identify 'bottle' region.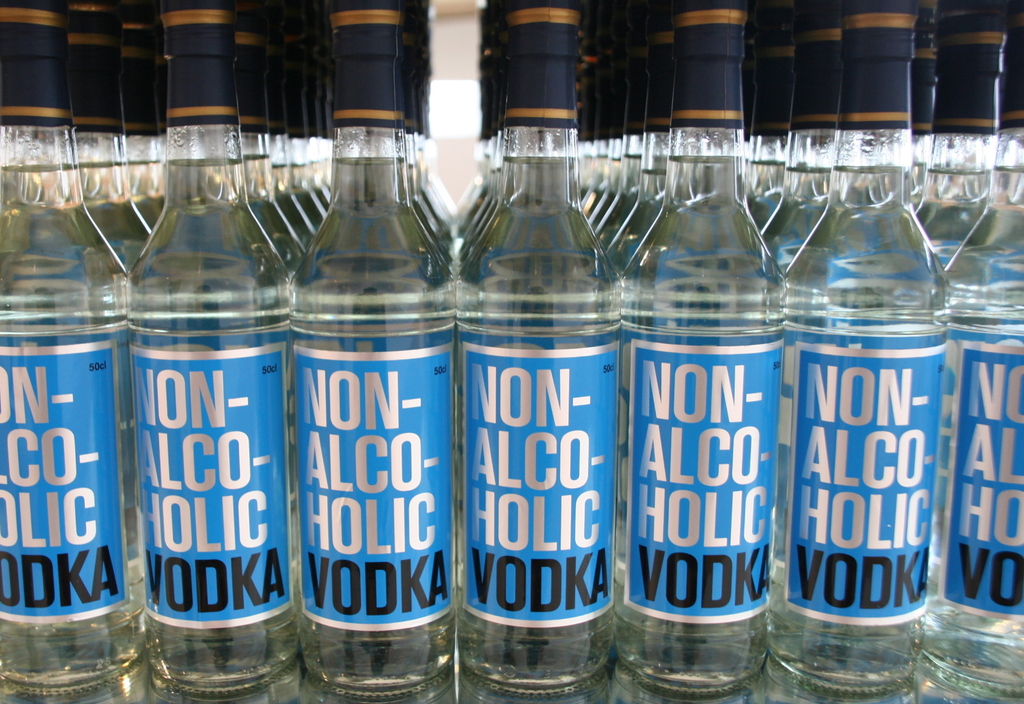
Region: crop(0, 4, 140, 703).
